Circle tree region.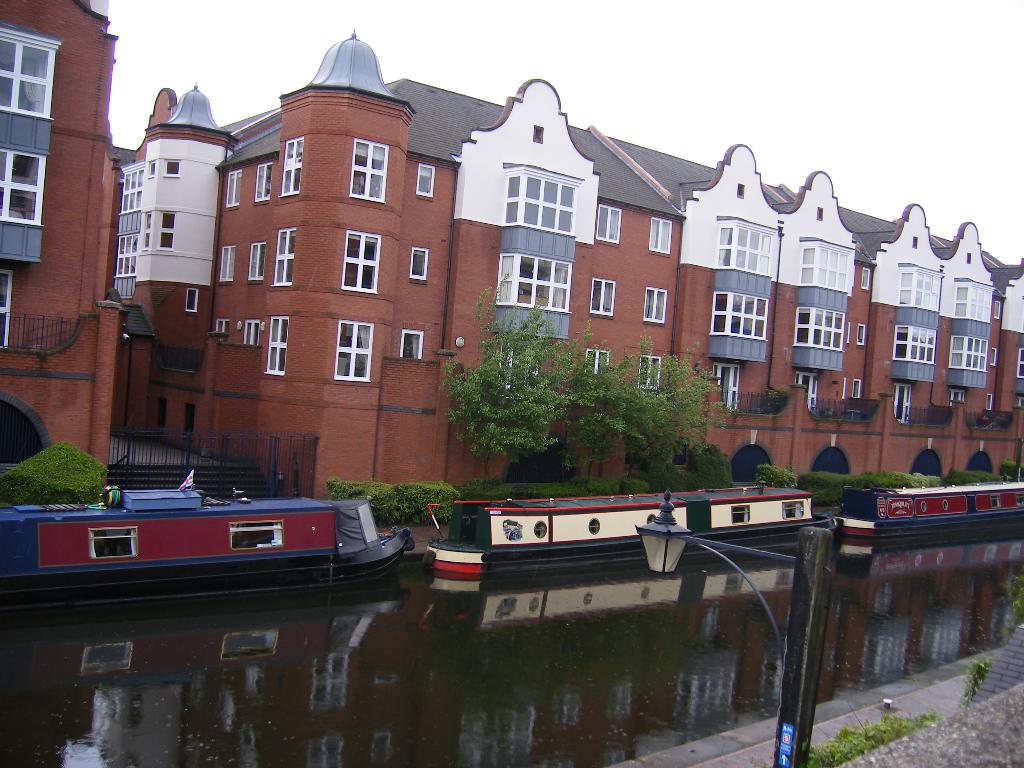
Region: [588,333,714,488].
